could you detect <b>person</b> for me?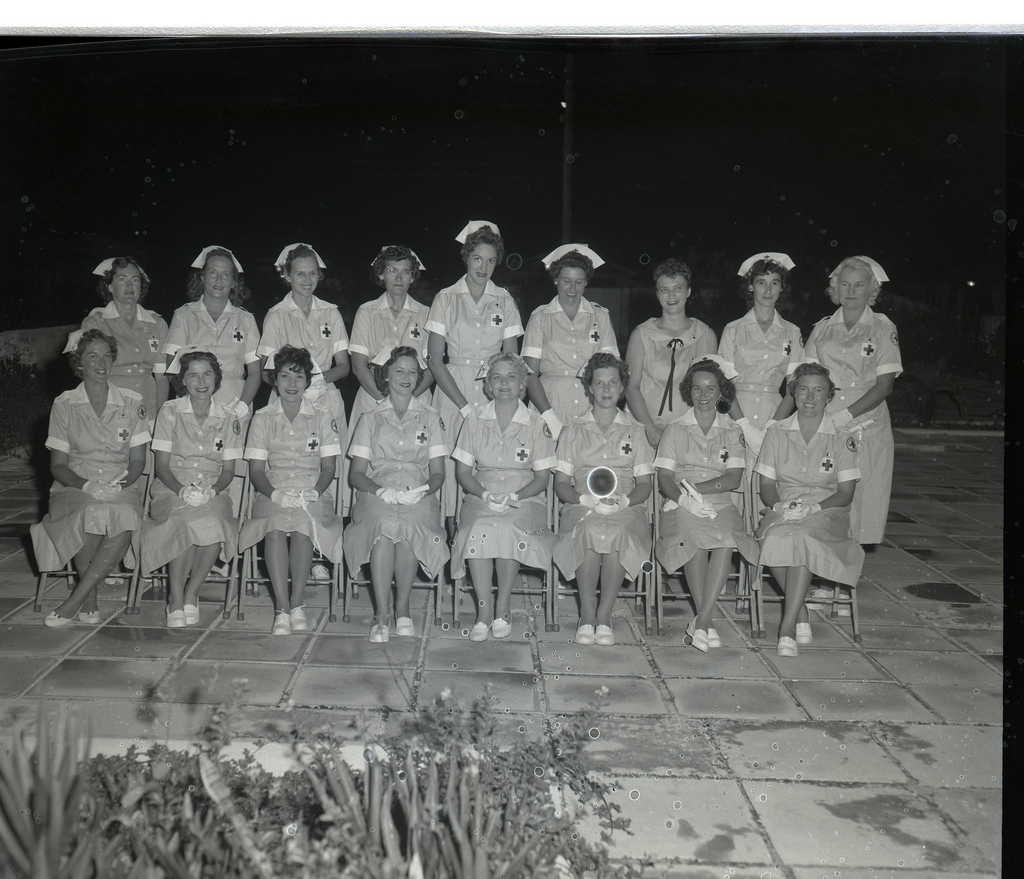
Detection result: bbox(346, 346, 451, 644).
